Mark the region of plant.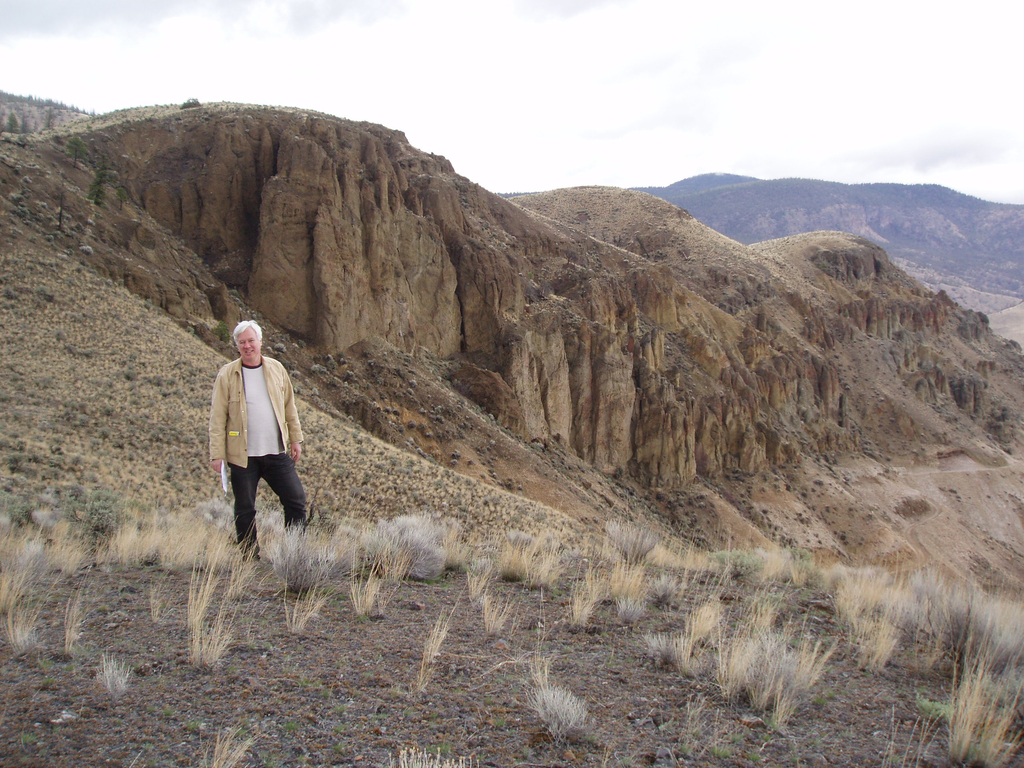
Region: left=177, top=548, right=237, bottom=675.
